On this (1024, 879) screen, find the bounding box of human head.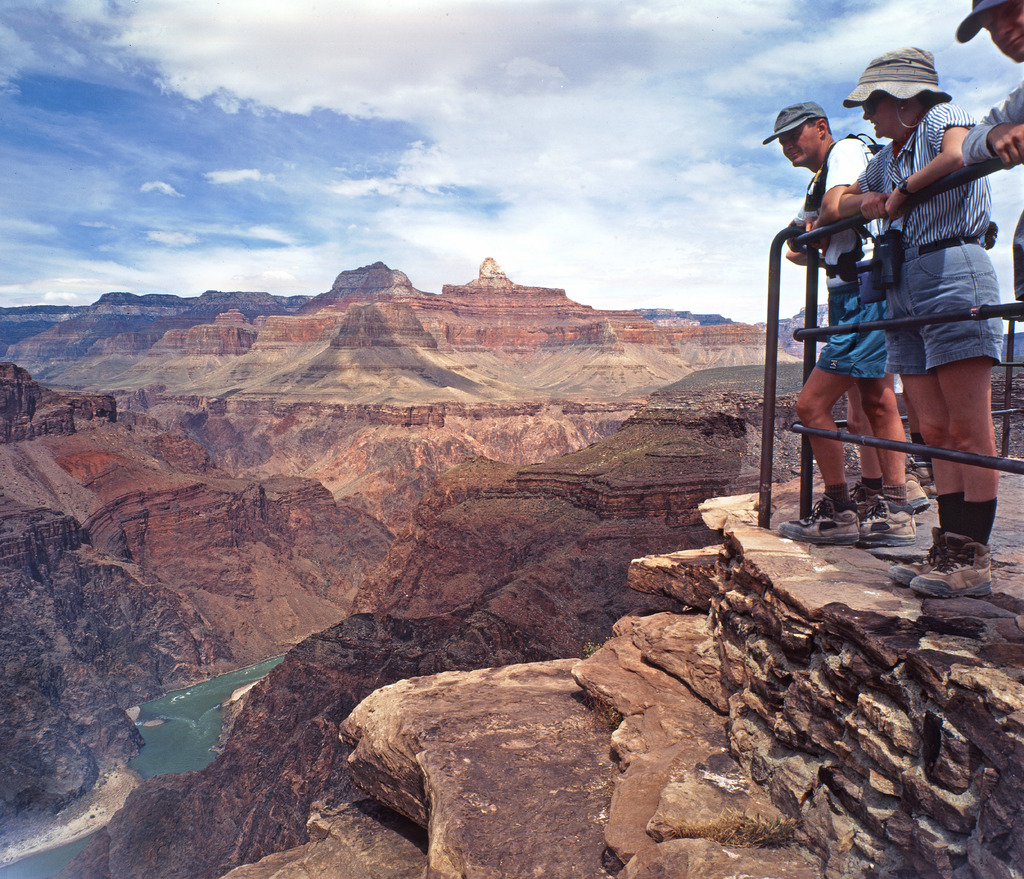
Bounding box: select_region(769, 101, 836, 161).
